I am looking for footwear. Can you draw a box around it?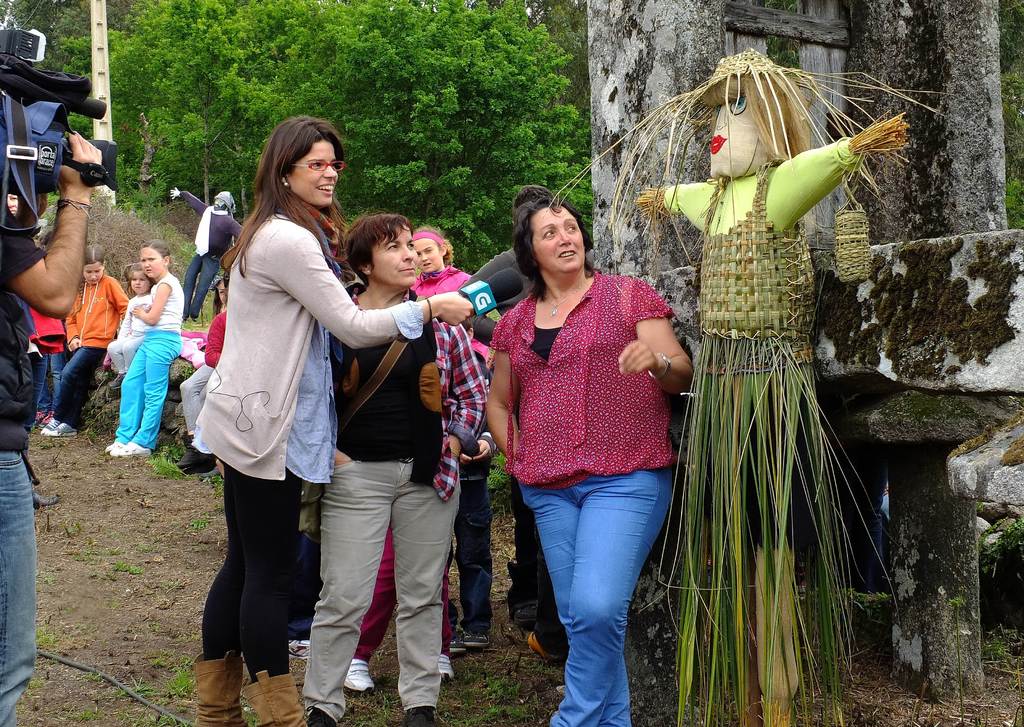
Sure, the bounding box is <region>190, 638, 271, 703</region>.
